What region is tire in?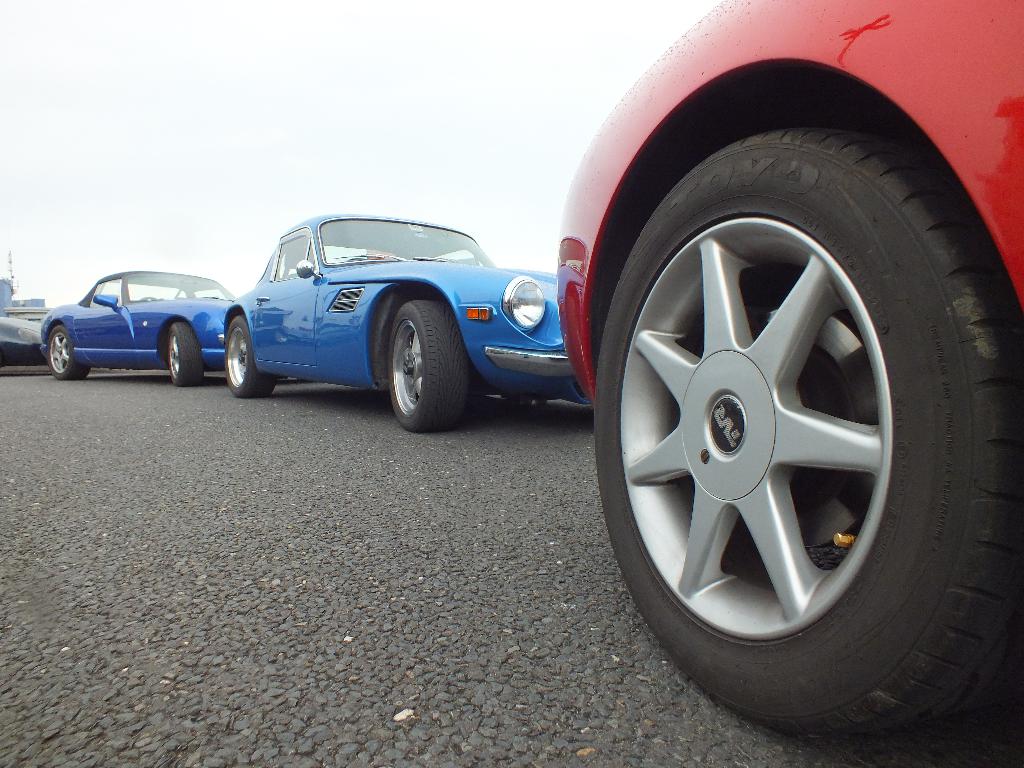
bbox(168, 319, 202, 387).
